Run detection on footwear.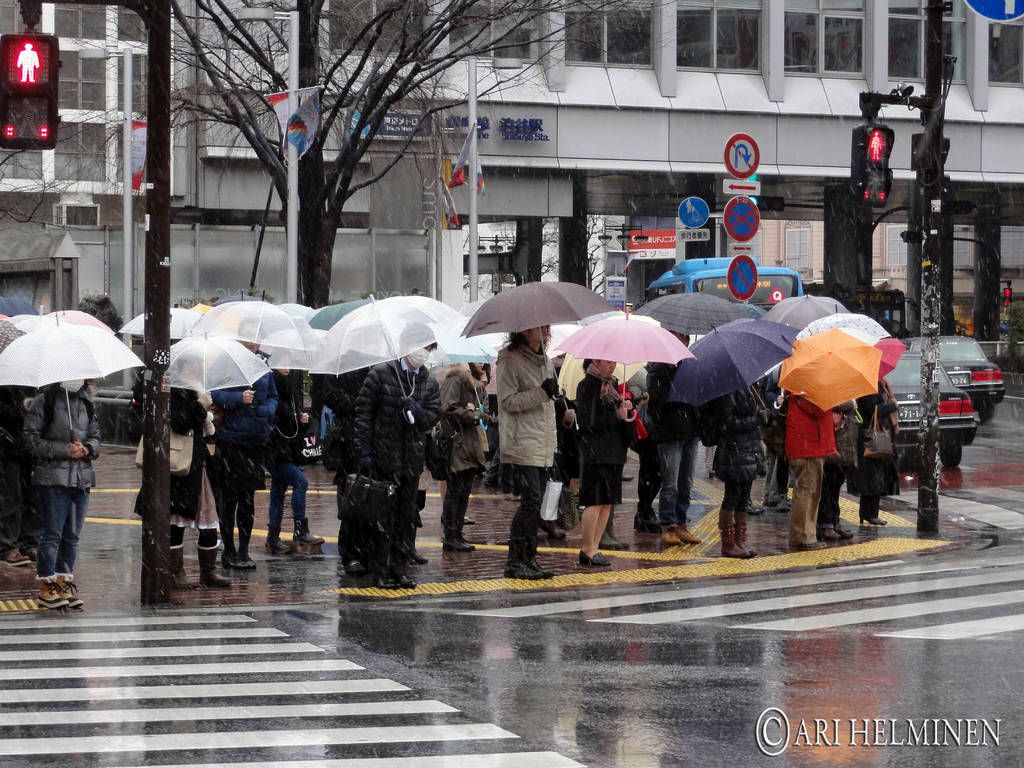
Result: bbox=(36, 580, 65, 600).
